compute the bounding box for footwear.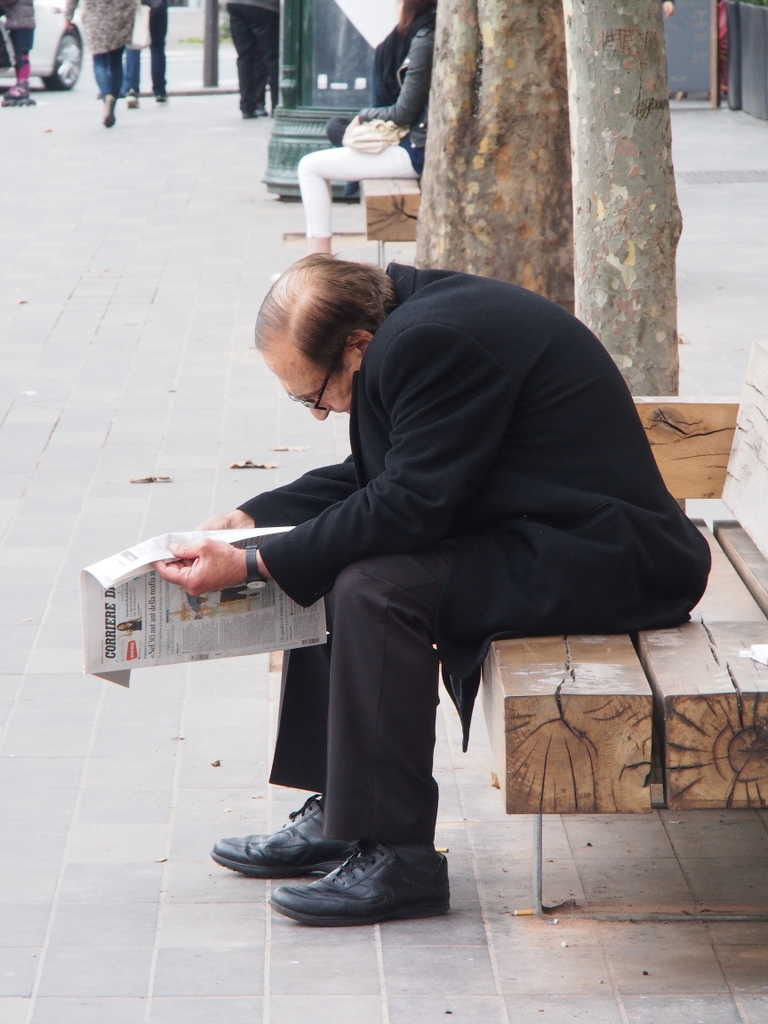
pyautogui.locateOnScreen(210, 796, 372, 881).
